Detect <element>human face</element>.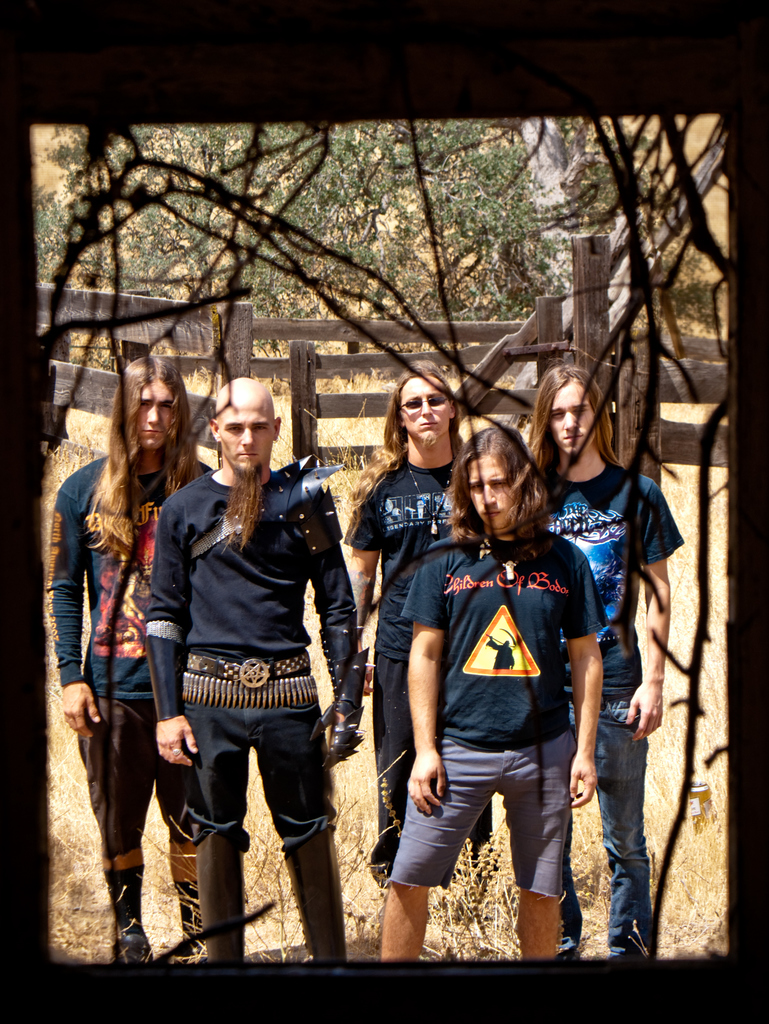
Detected at 468 454 521 529.
